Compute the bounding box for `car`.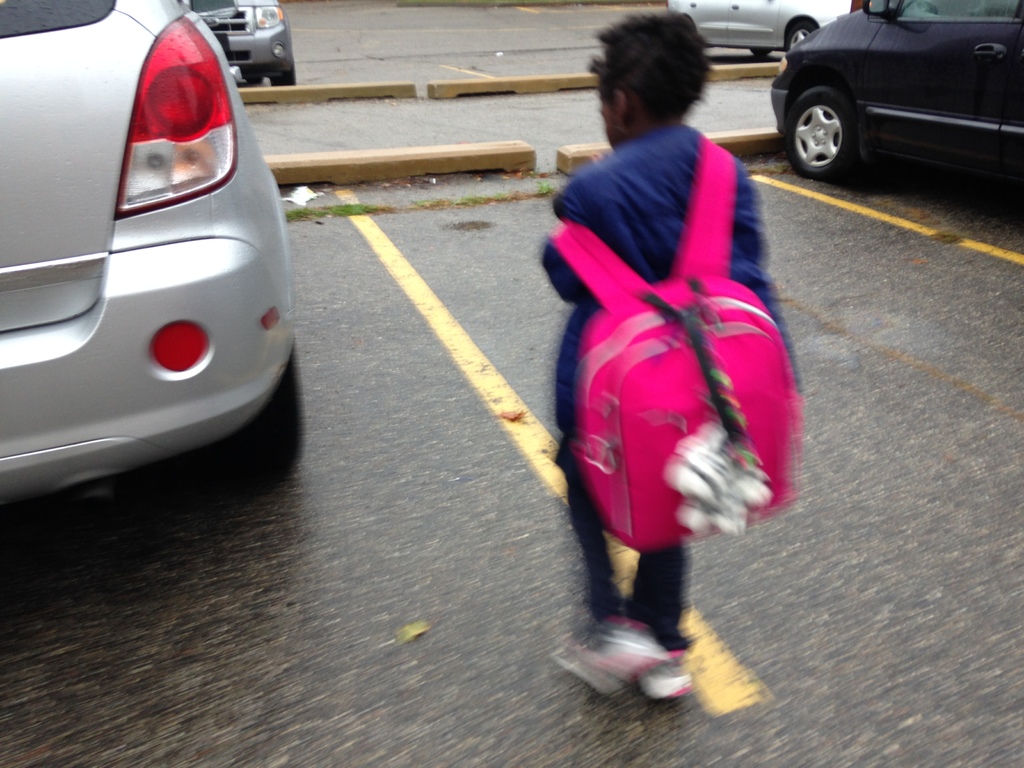
0/0/306/516.
